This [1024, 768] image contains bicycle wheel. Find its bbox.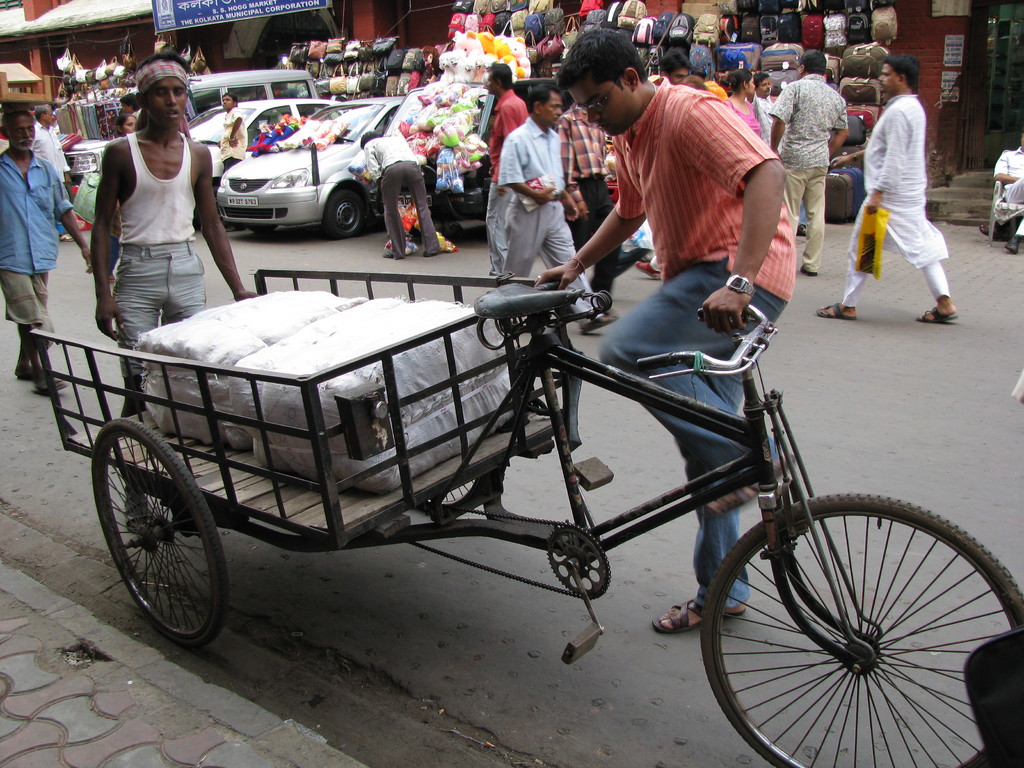
bbox=[700, 499, 1023, 767].
